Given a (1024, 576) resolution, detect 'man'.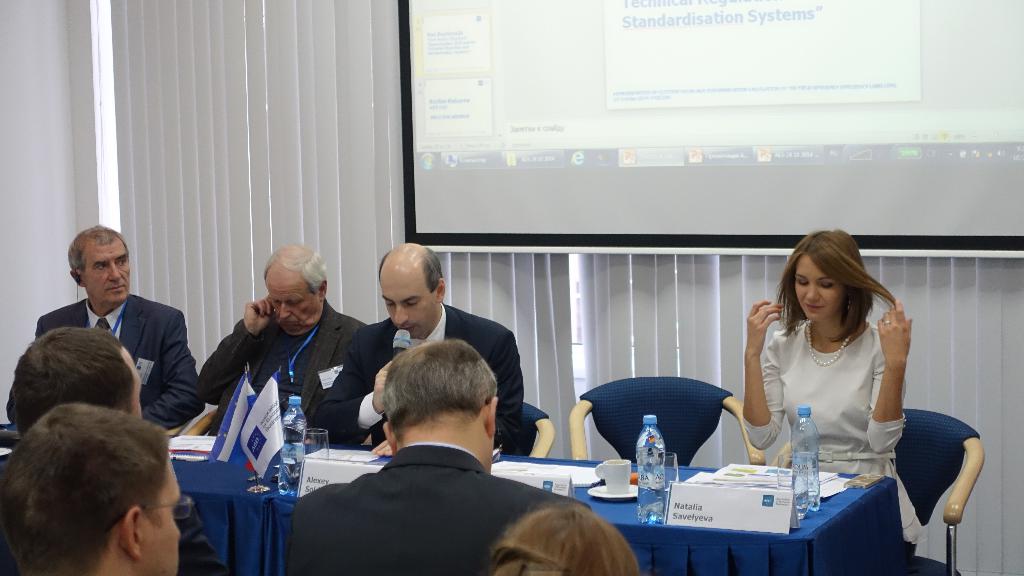
<region>34, 225, 200, 429</region>.
